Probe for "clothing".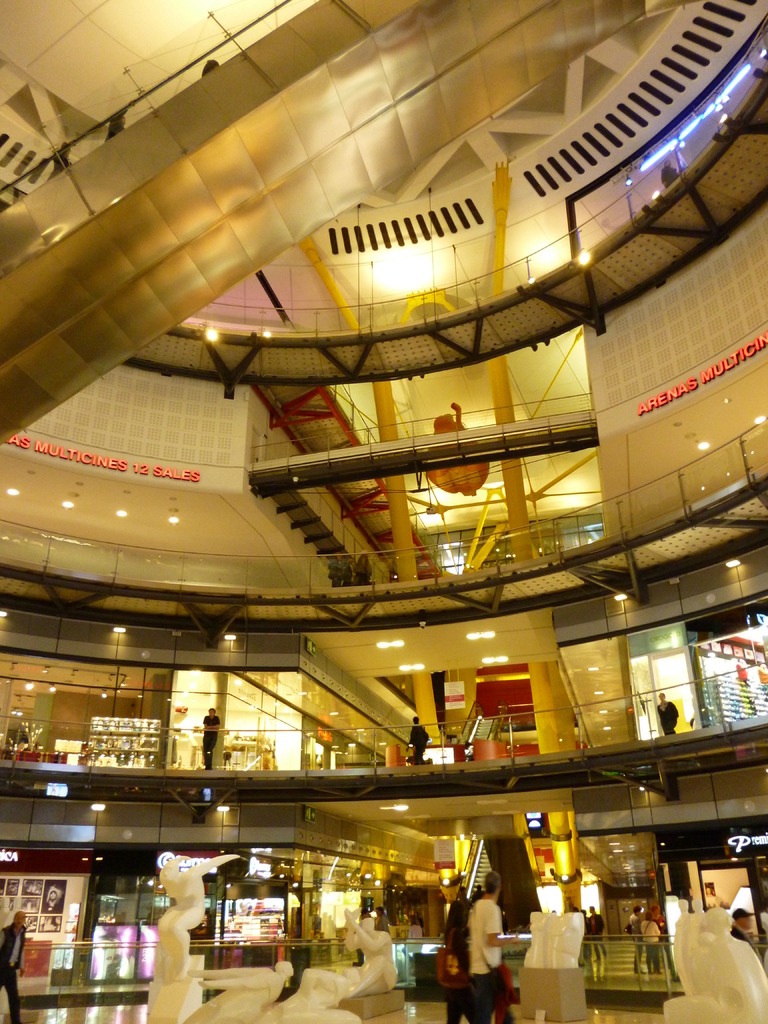
Probe result: Rect(0, 906, 33, 1023).
